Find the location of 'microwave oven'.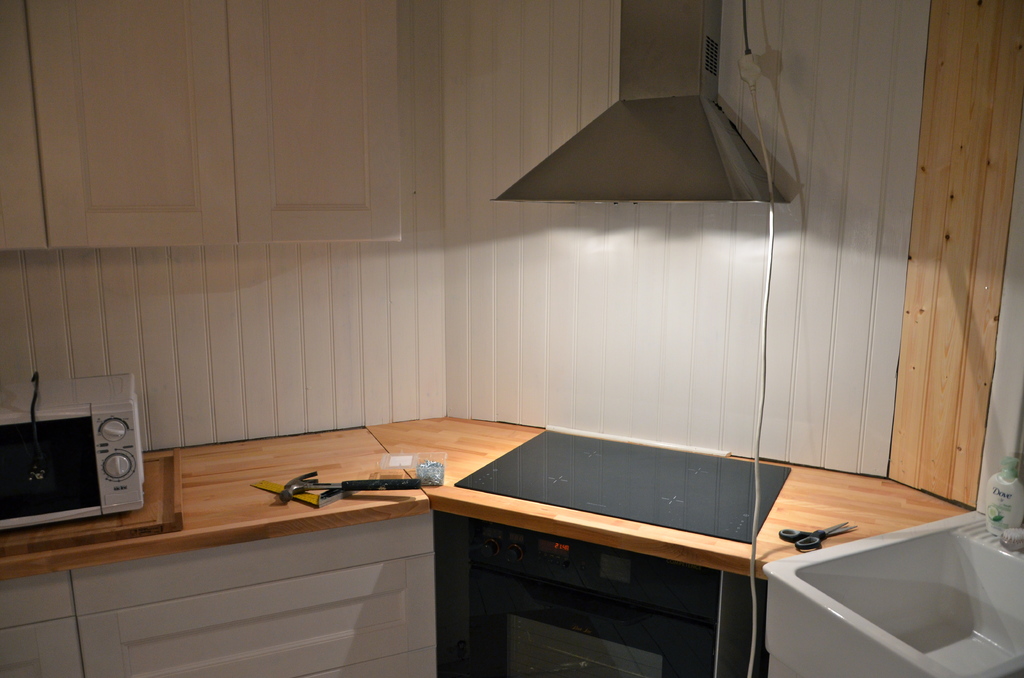
Location: bbox=(4, 383, 142, 535).
